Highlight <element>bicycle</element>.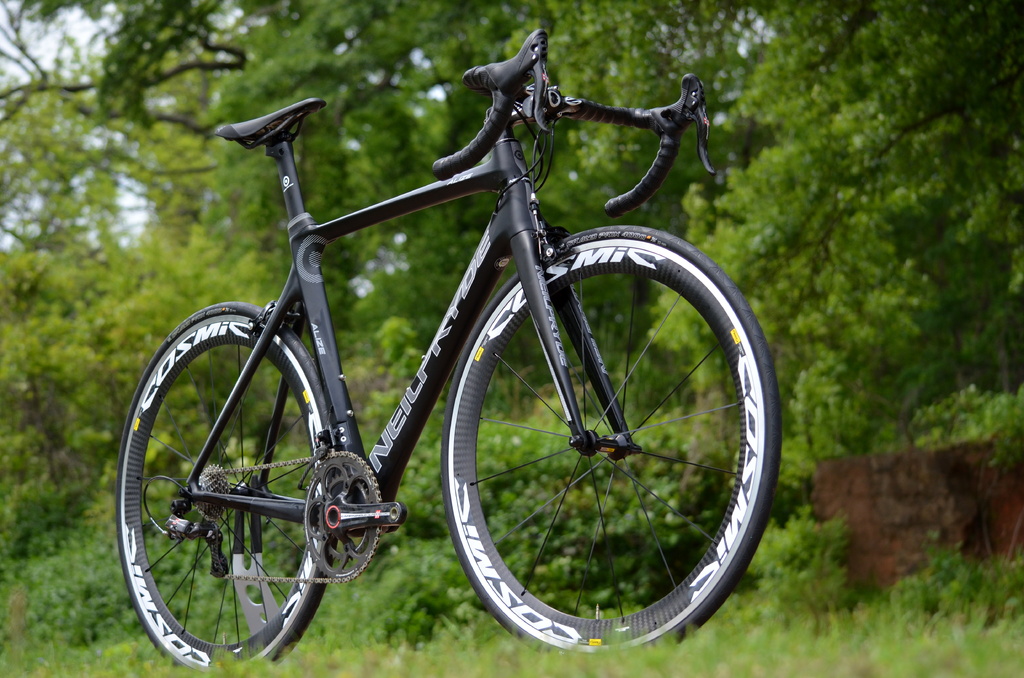
Highlighted region: [left=100, top=44, right=789, bottom=677].
